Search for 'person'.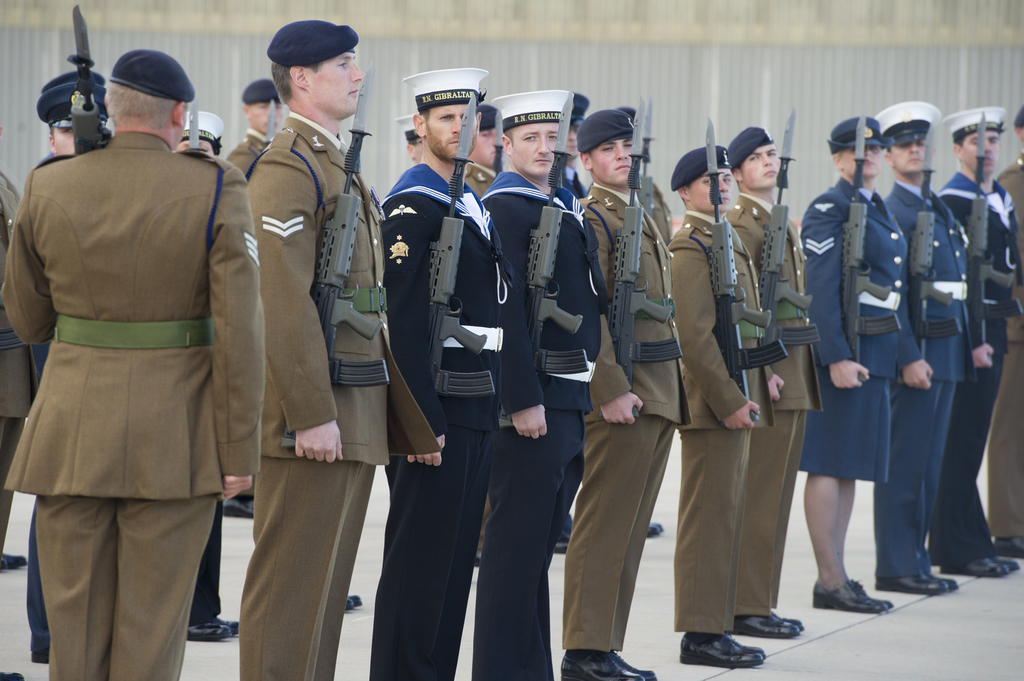
Found at rect(27, 83, 108, 664).
